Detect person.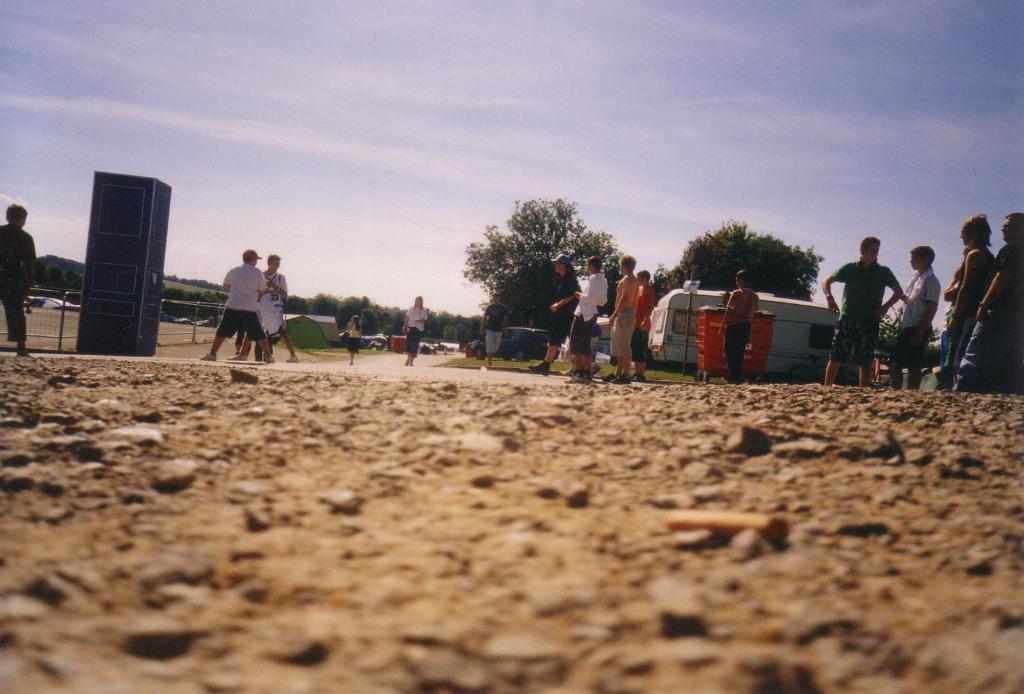
Detected at 714, 270, 767, 397.
